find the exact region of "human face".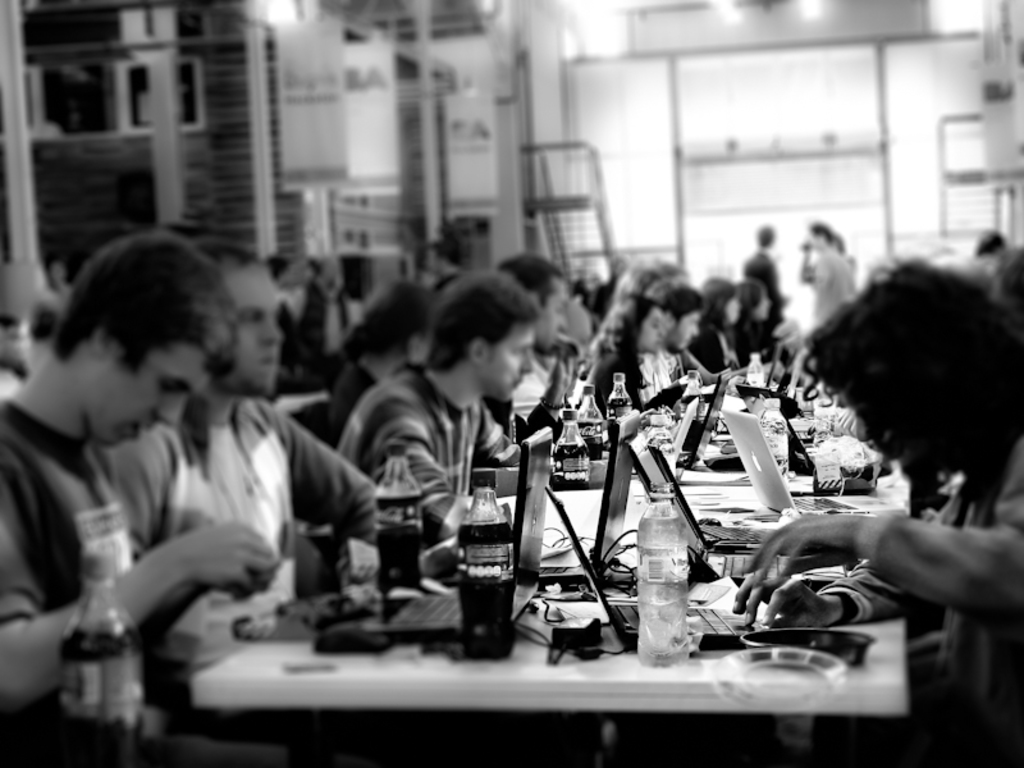
Exact region: 224,265,279,393.
